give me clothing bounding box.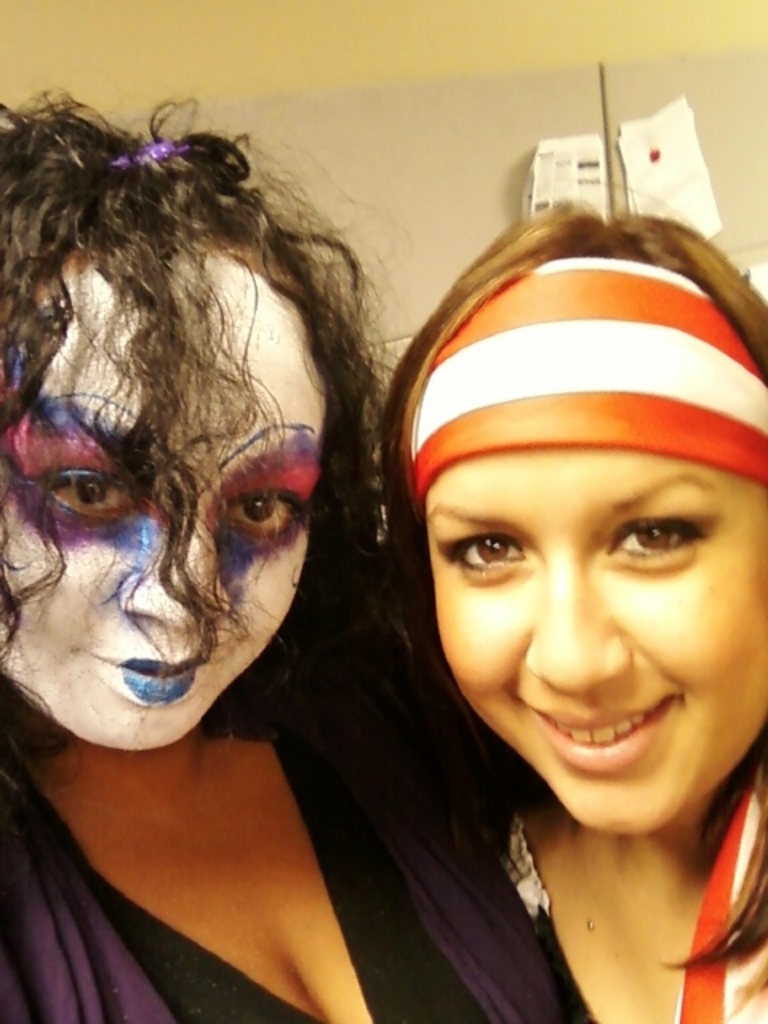
[left=8, top=646, right=446, bottom=1016].
